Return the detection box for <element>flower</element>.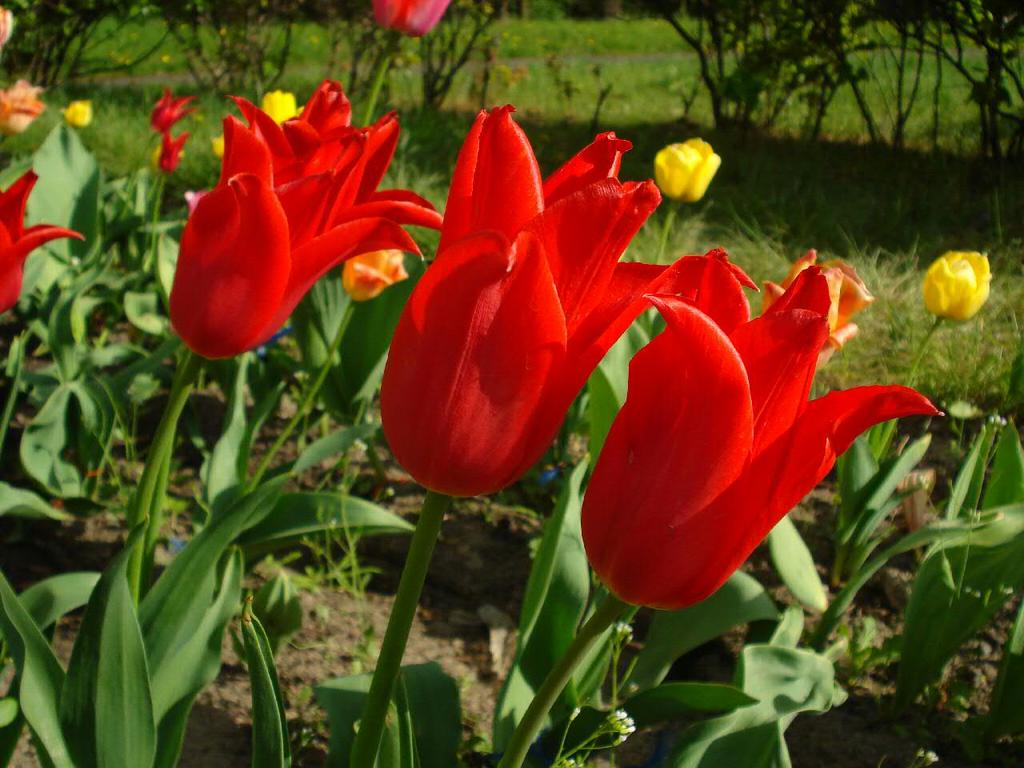
{"left": 375, "top": 0, "right": 451, "bottom": 37}.
